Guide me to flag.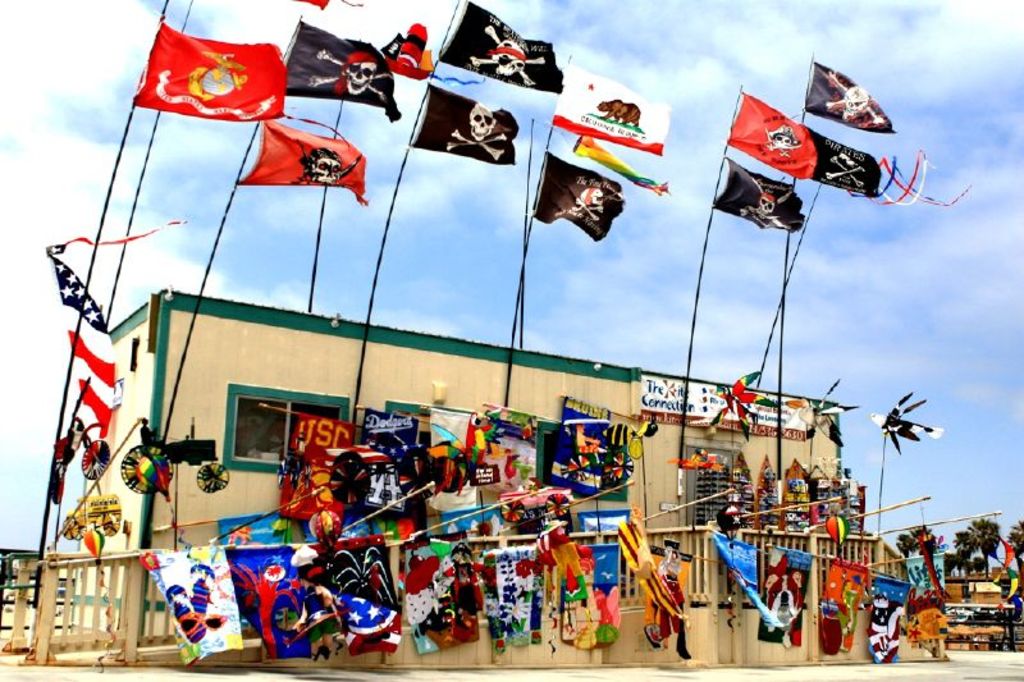
Guidance: (x1=480, y1=415, x2=549, y2=500).
